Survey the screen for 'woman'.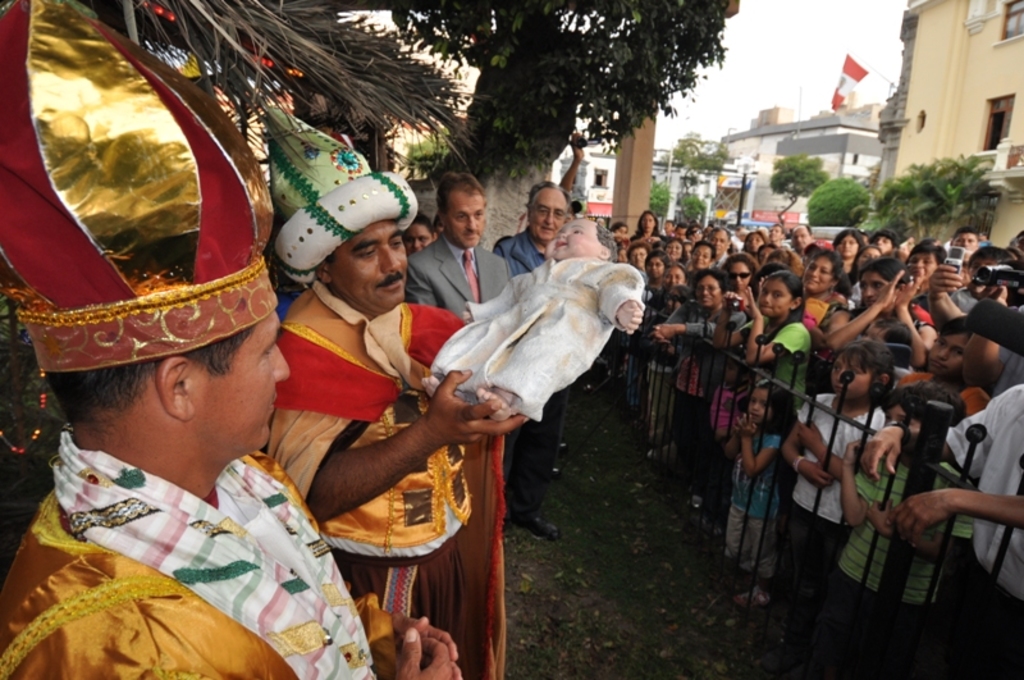
Survey found: [654,264,749,493].
